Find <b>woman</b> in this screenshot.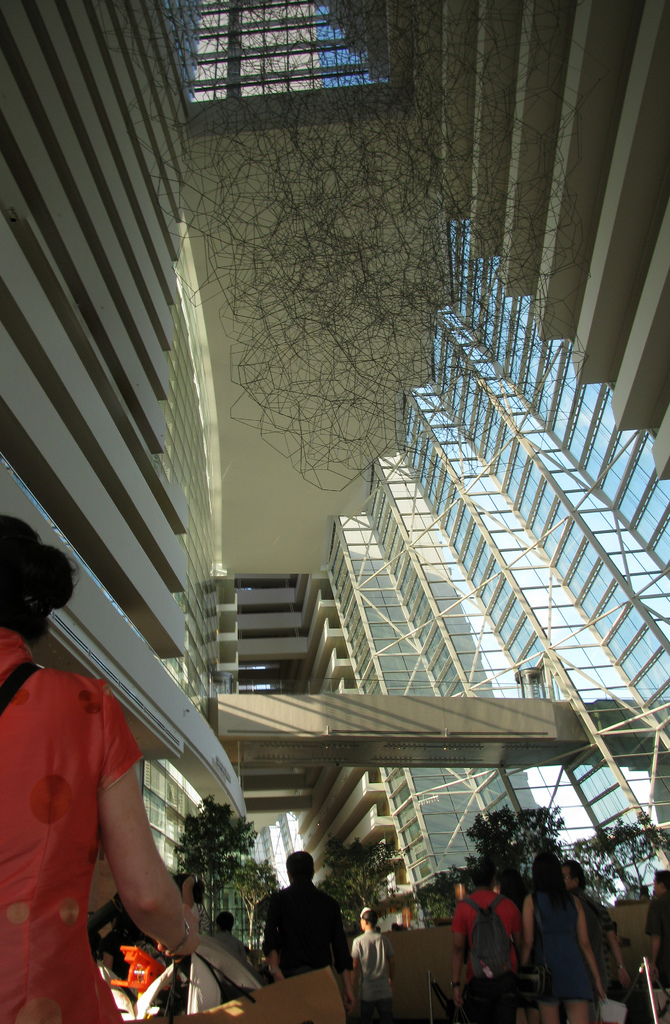
The bounding box for <b>woman</b> is 514 847 610 1023.
